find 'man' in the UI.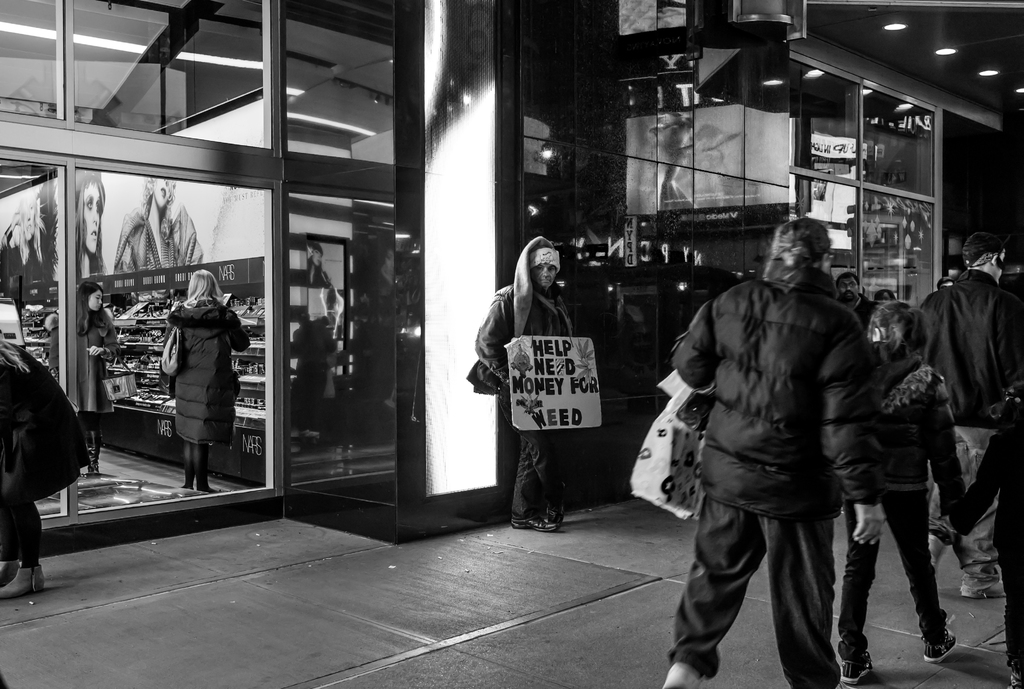
UI element at select_region(662, 219, 881, 688).
